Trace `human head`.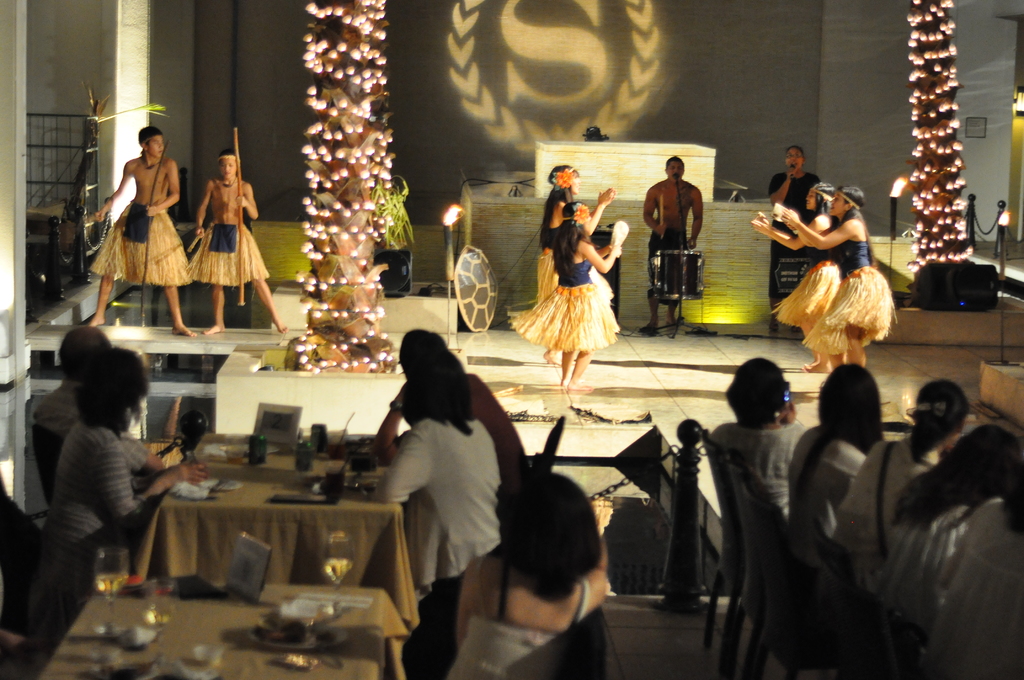
Traced to (561,202,584,224).
